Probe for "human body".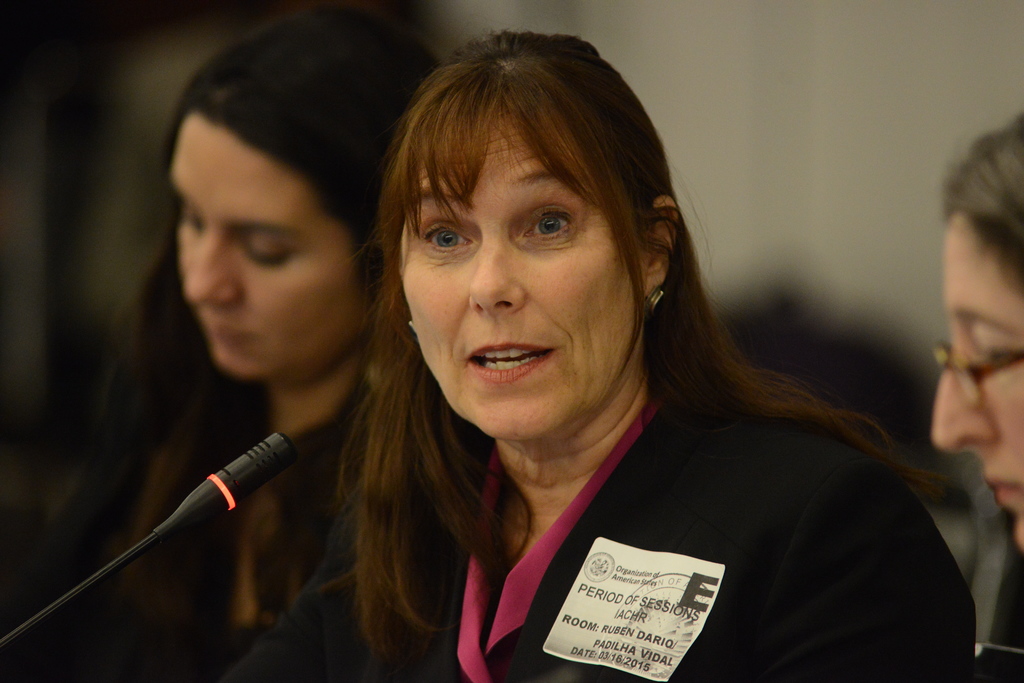
Probe result: <box>218,62,952,670</box>.
